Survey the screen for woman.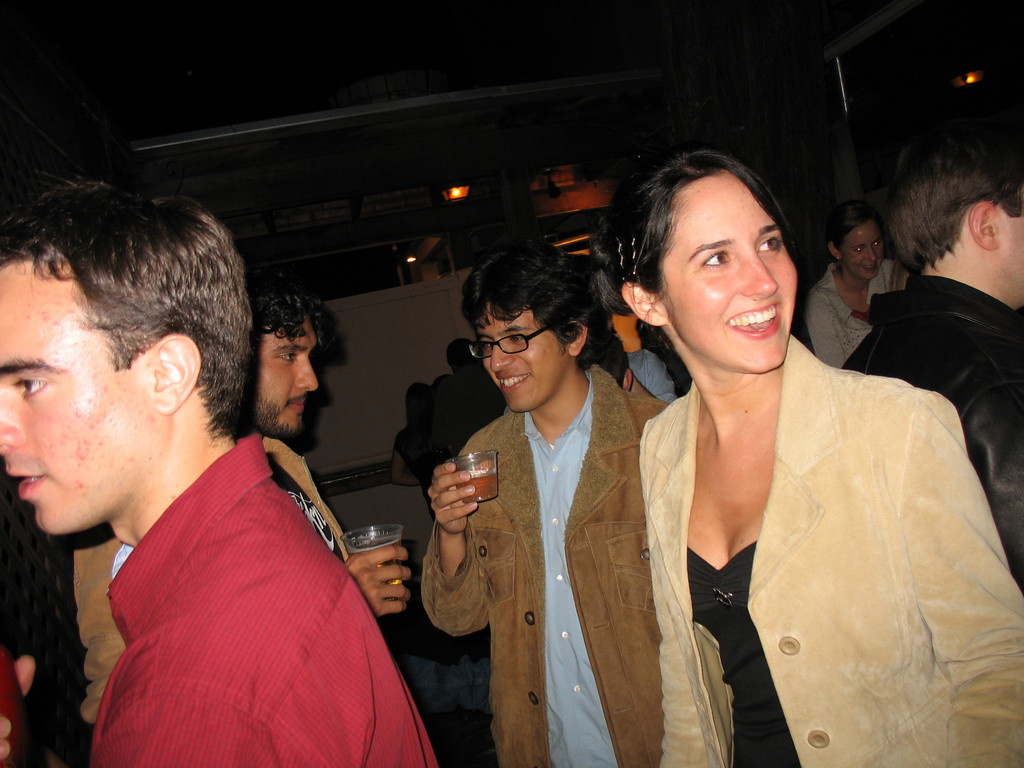
Survey found: [left=801, top=197, right=917, bottom=380].
